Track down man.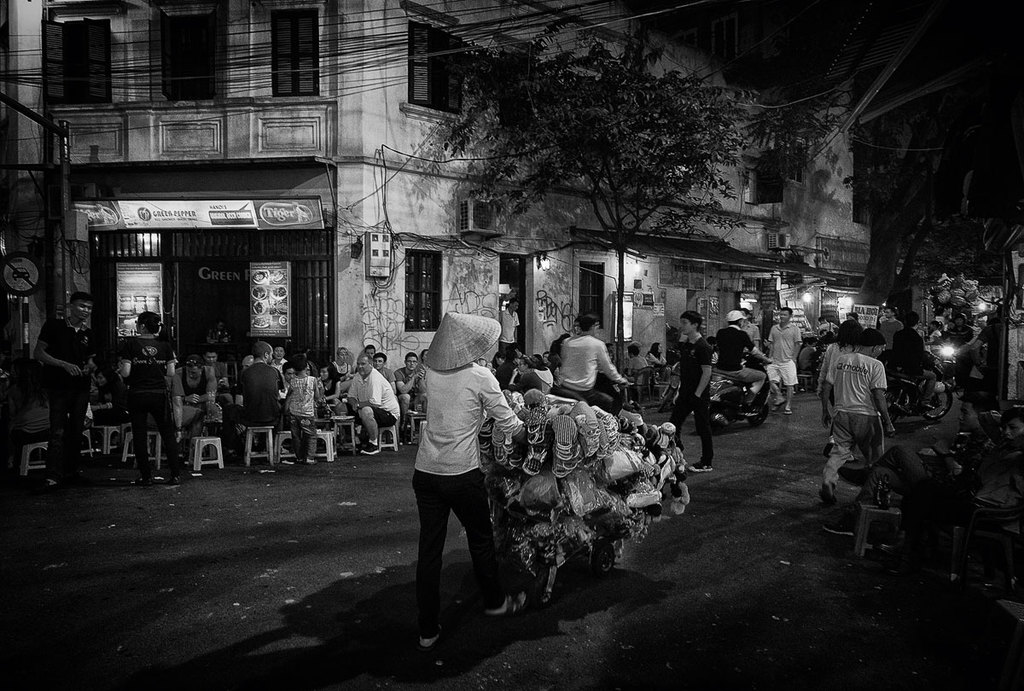
Tracked to bbox=[888, 311, 939, 409].
